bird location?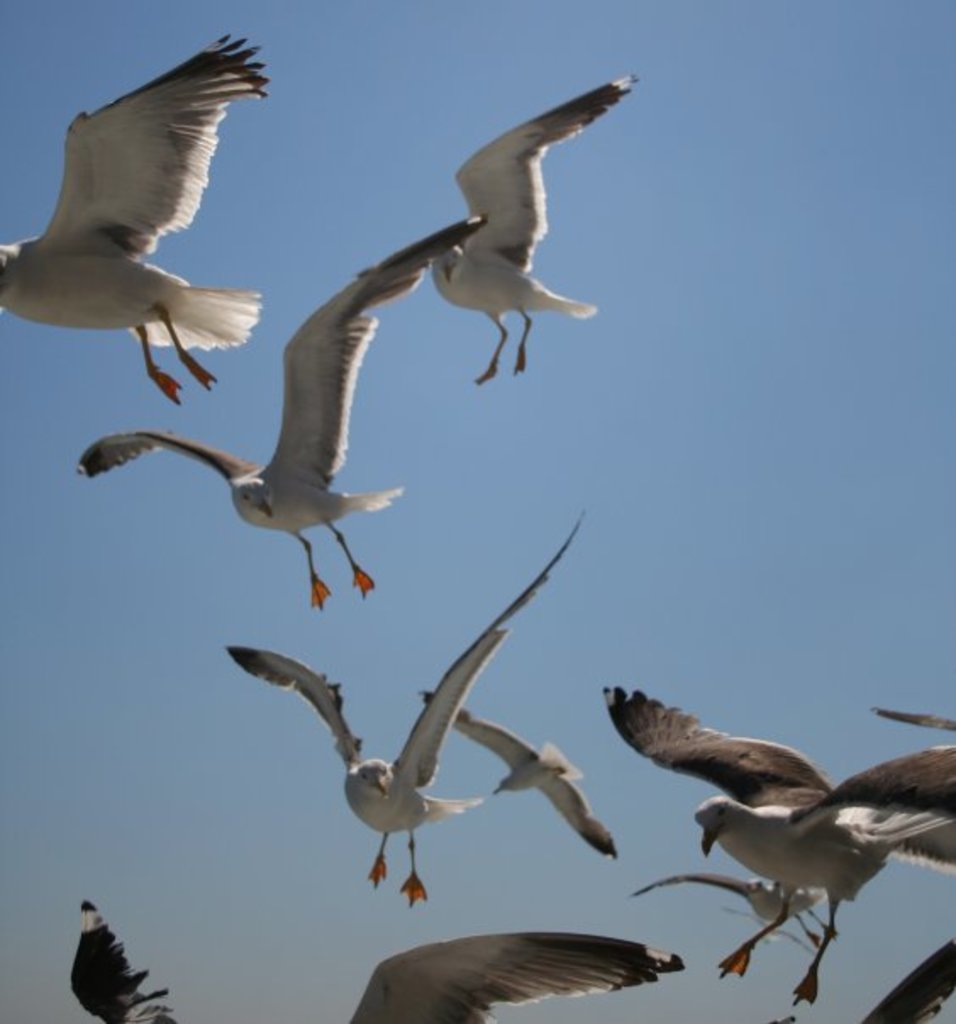
select_region(49, 897, 681, 1022)
